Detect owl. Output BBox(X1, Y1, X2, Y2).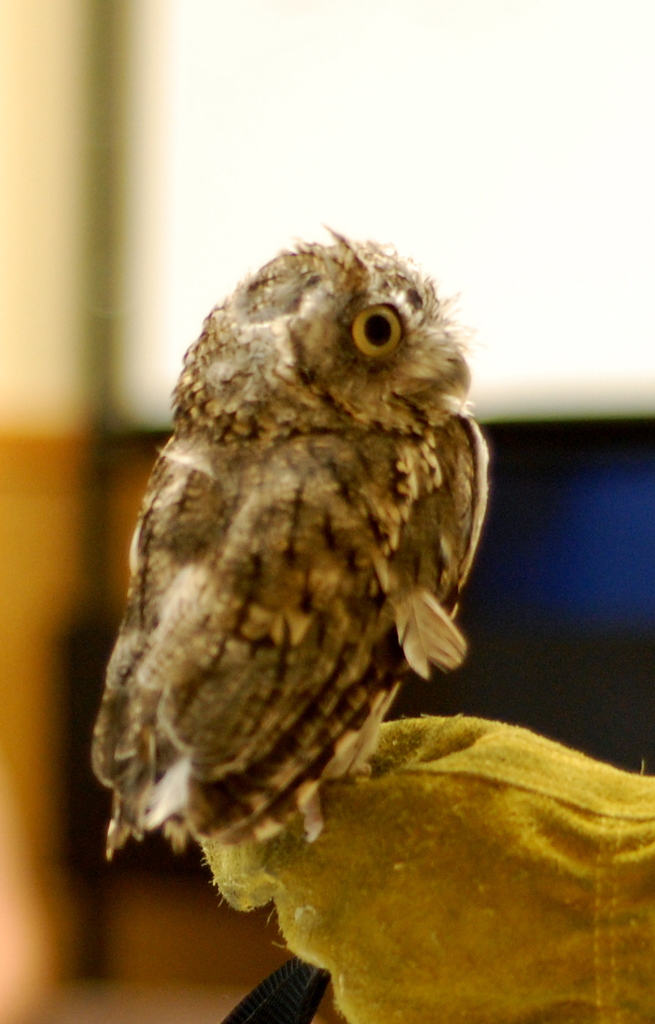
BBox(87, 229, 496, 864).
